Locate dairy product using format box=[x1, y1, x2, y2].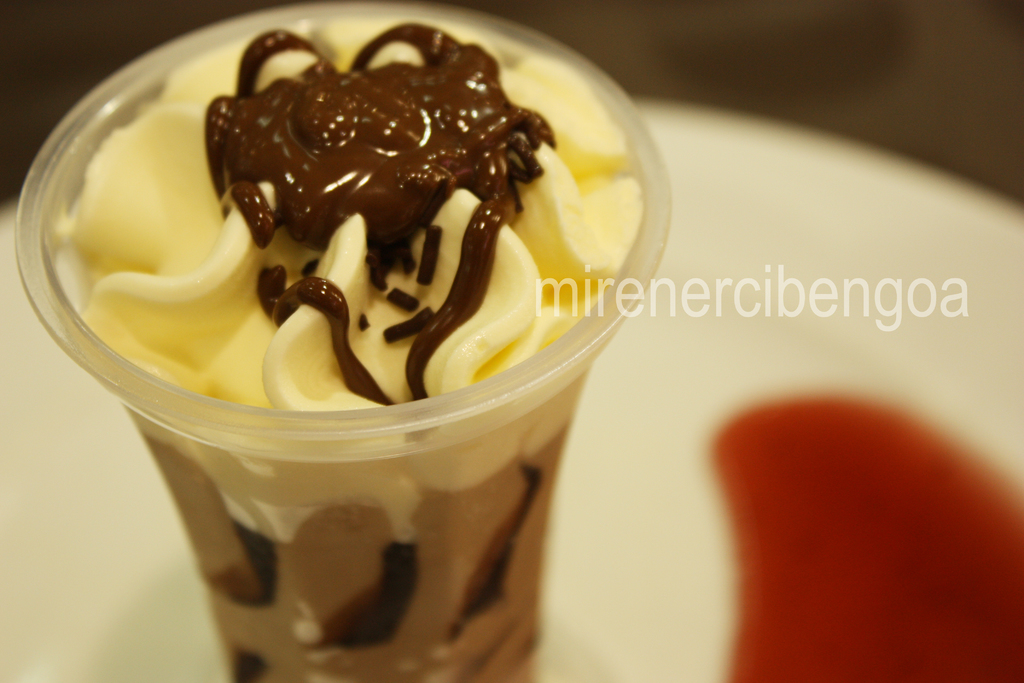
box=[53, 24, 634, 545].
